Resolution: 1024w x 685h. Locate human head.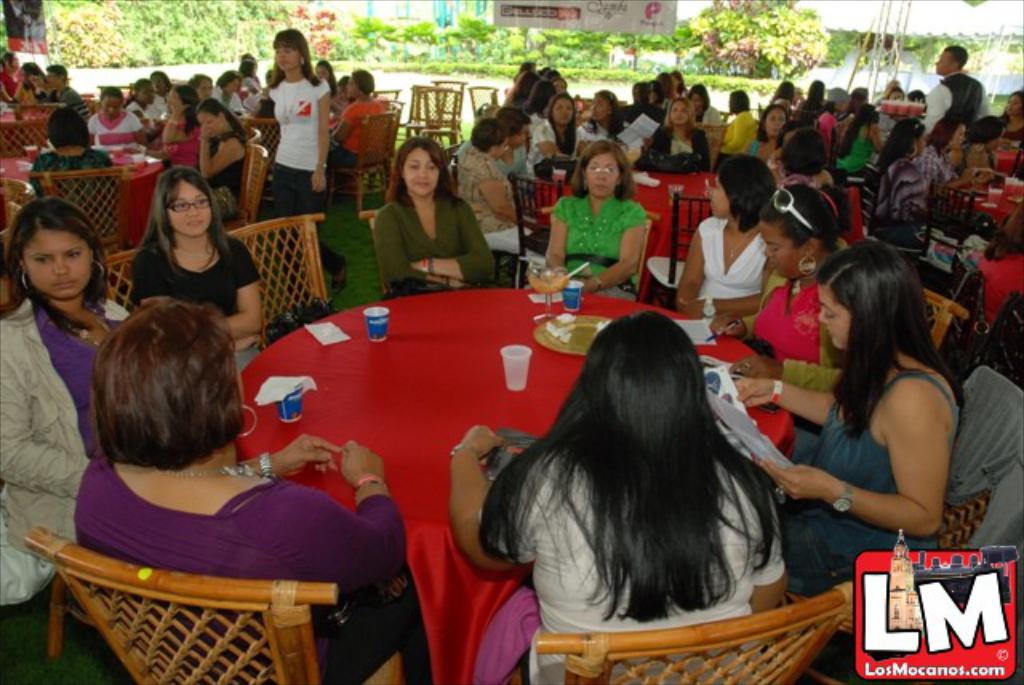
left=496, top=107, right=530, bottom=149.
